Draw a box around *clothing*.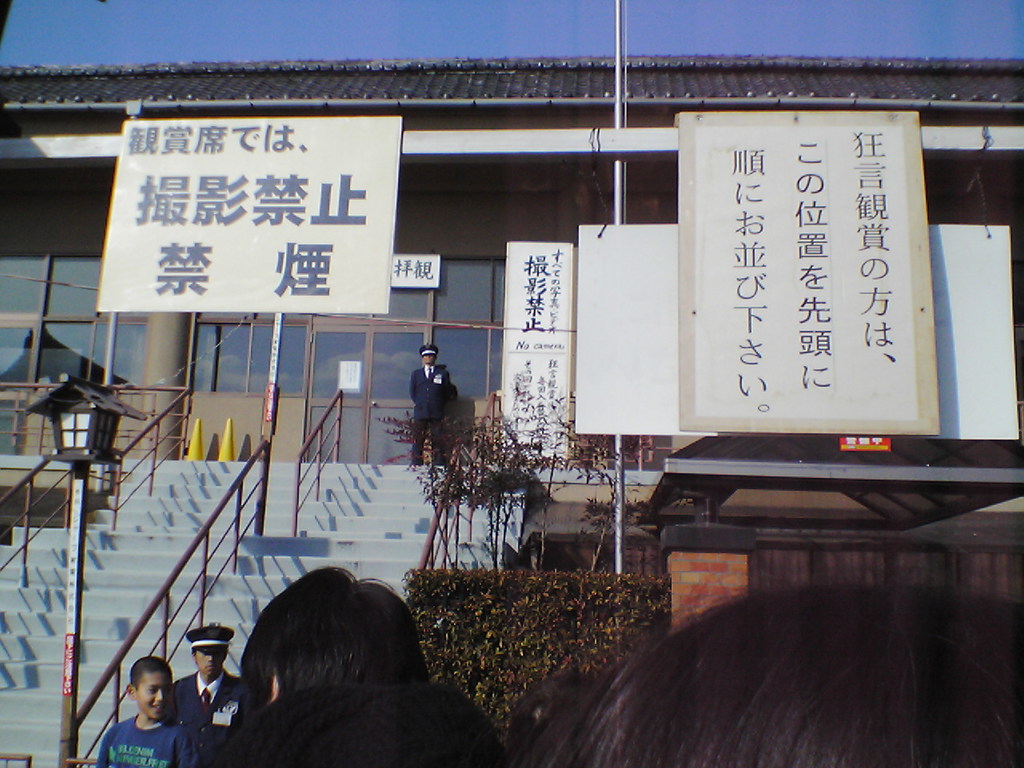
l=410, t=361, r=453, b=466.
